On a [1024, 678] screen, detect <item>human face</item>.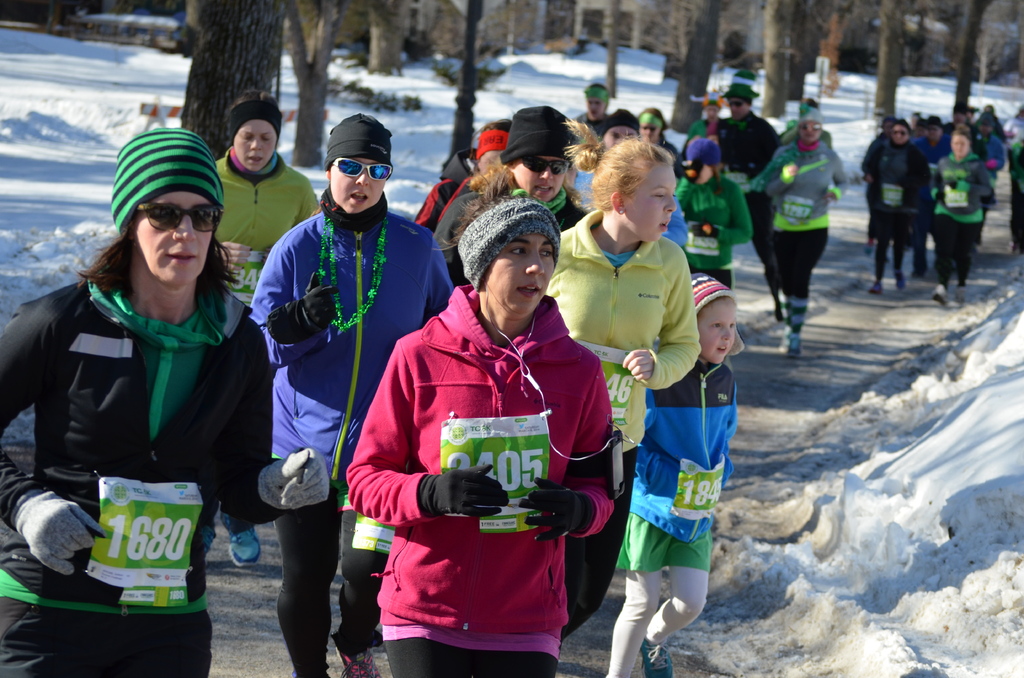
691, 166, 709, 183.
